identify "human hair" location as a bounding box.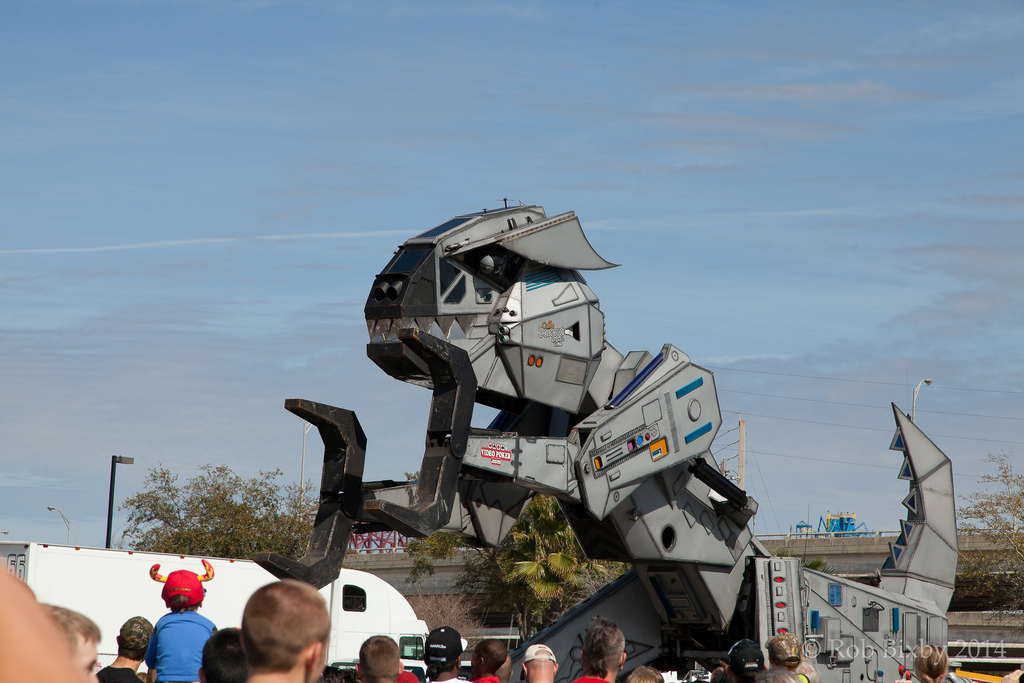
BBox(776, 656, 797, 671).
